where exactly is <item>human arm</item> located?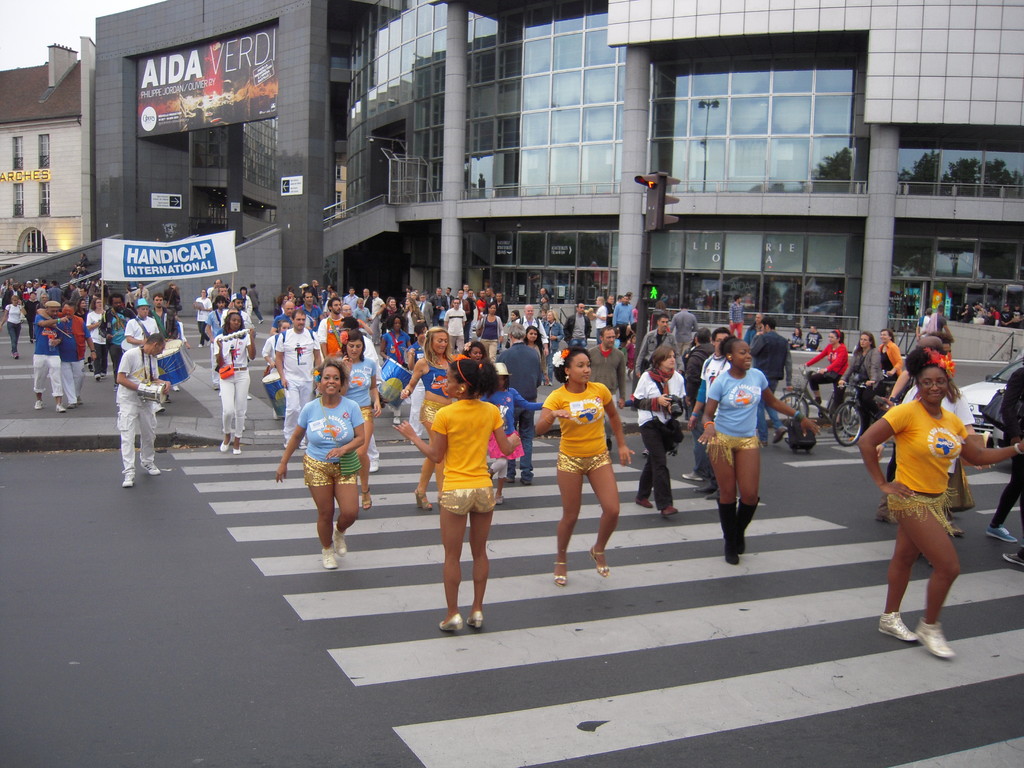
Its bounding box is {"left": 312, "top": 328, "right": 323, "bottom": 367}.
